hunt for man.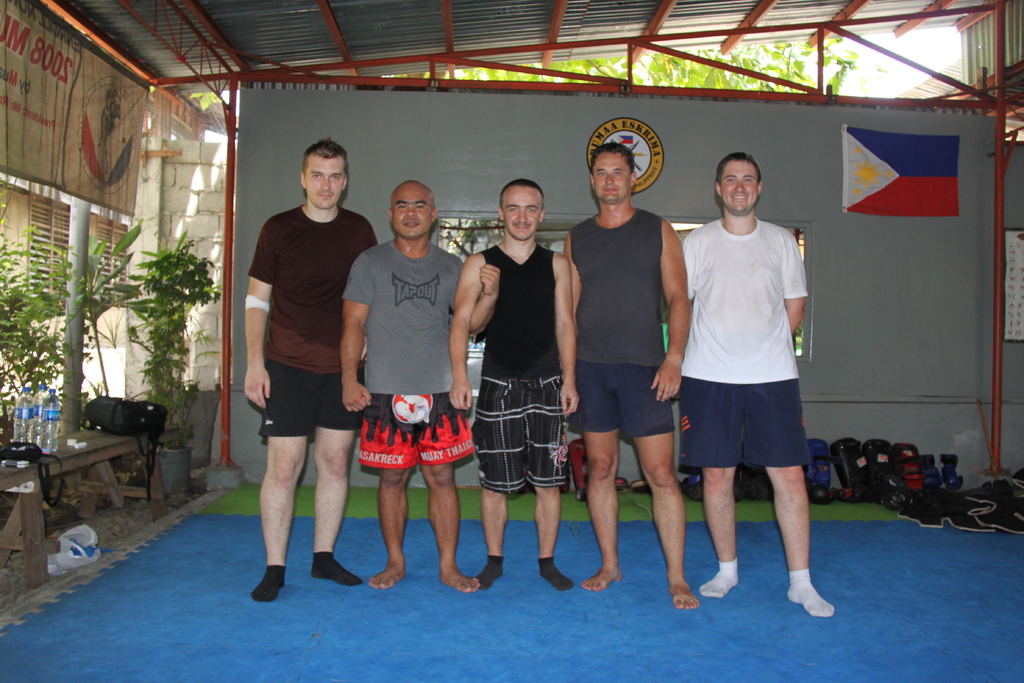
Hunted down at 333:177:499:595.
